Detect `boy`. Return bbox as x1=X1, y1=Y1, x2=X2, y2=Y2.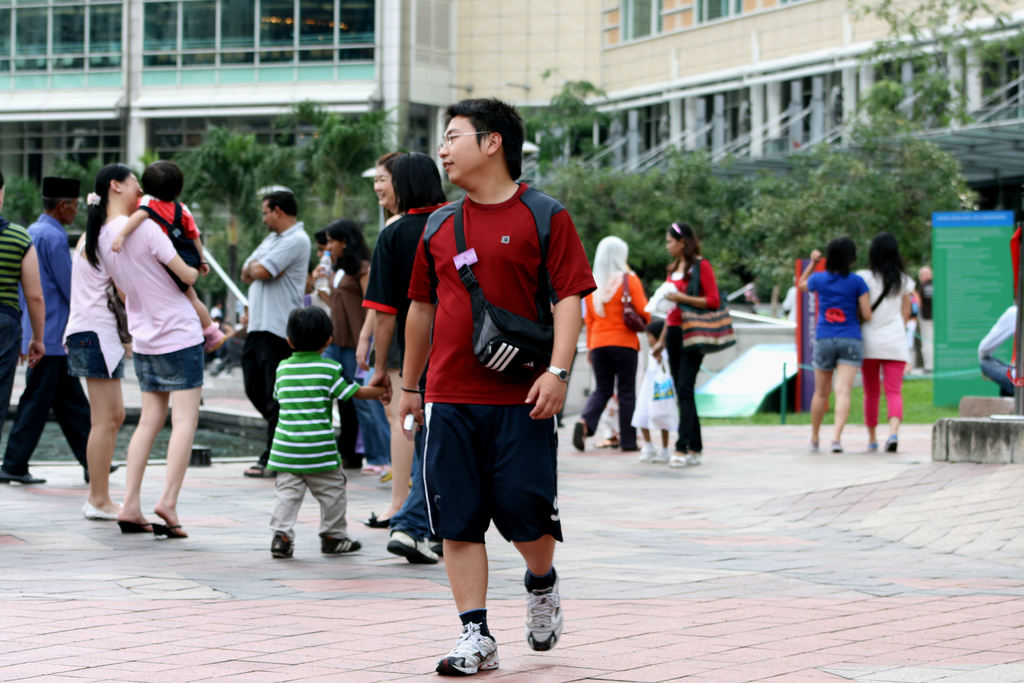
x1=237, y1=300, x2=350, y2=560.
